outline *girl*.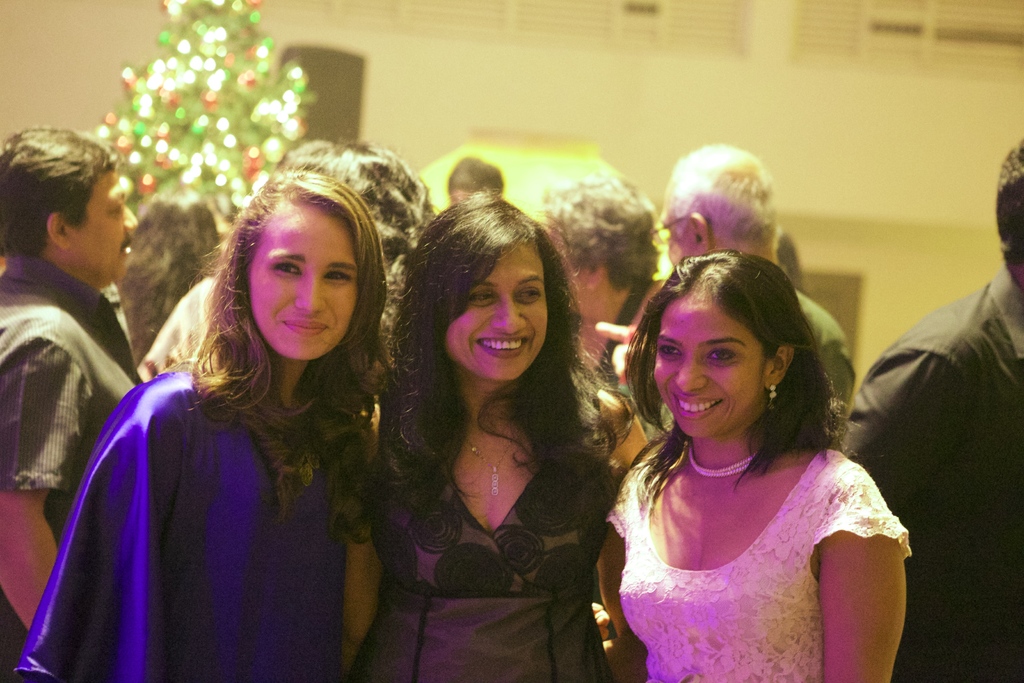
Outline: [17, 177, 378, 682].
